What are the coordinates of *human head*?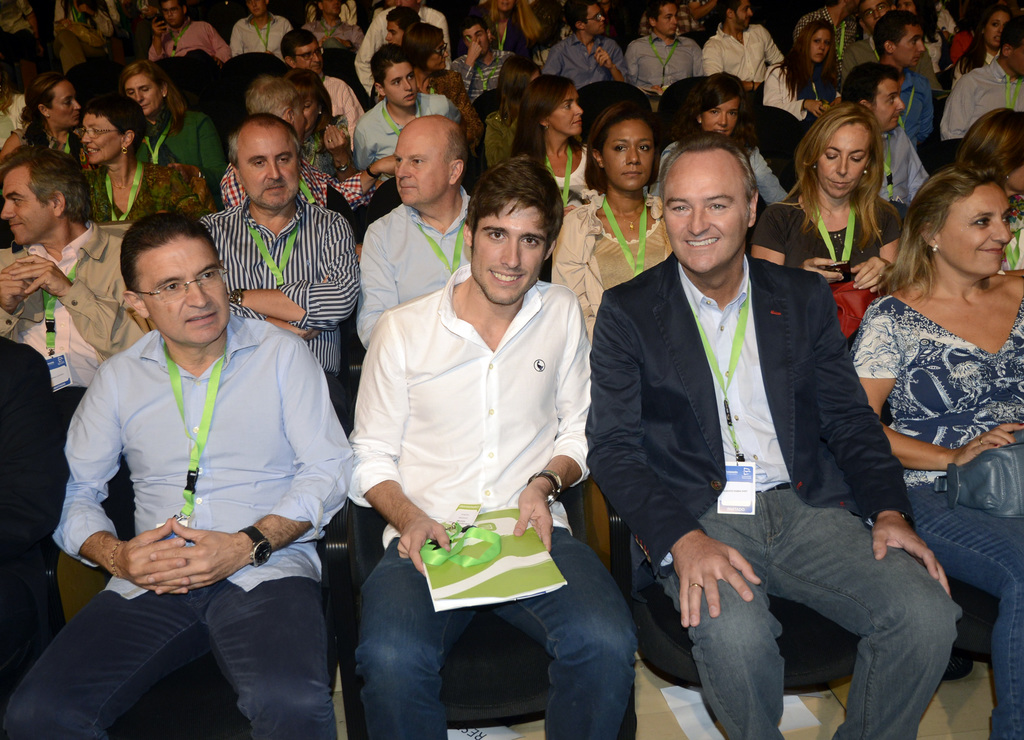
{"x1": 1001, "y1": 10, "x2": 1023, "y2": 81}.
